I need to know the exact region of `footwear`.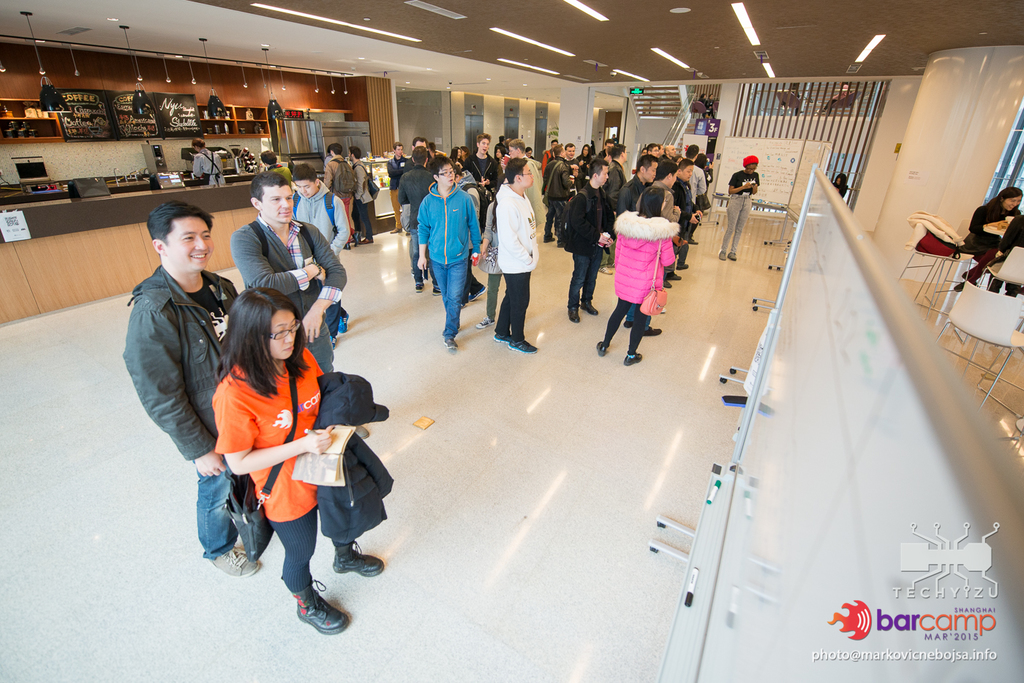
Region: crop(622, 320, 632, 328).
